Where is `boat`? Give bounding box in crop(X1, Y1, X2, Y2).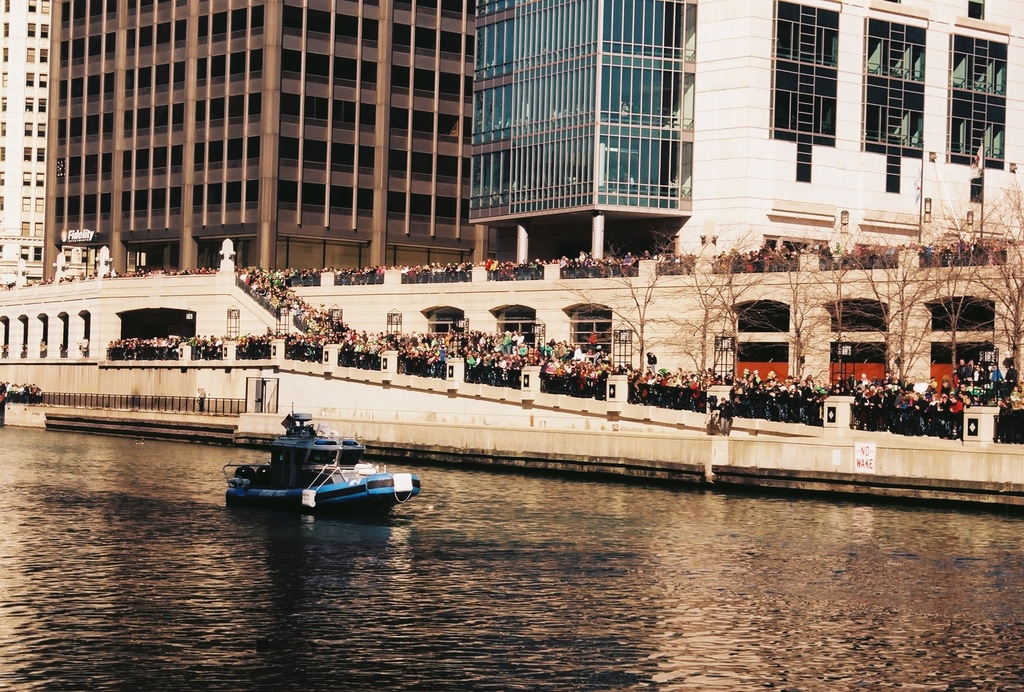
crop(211, 411, 424, 518).
